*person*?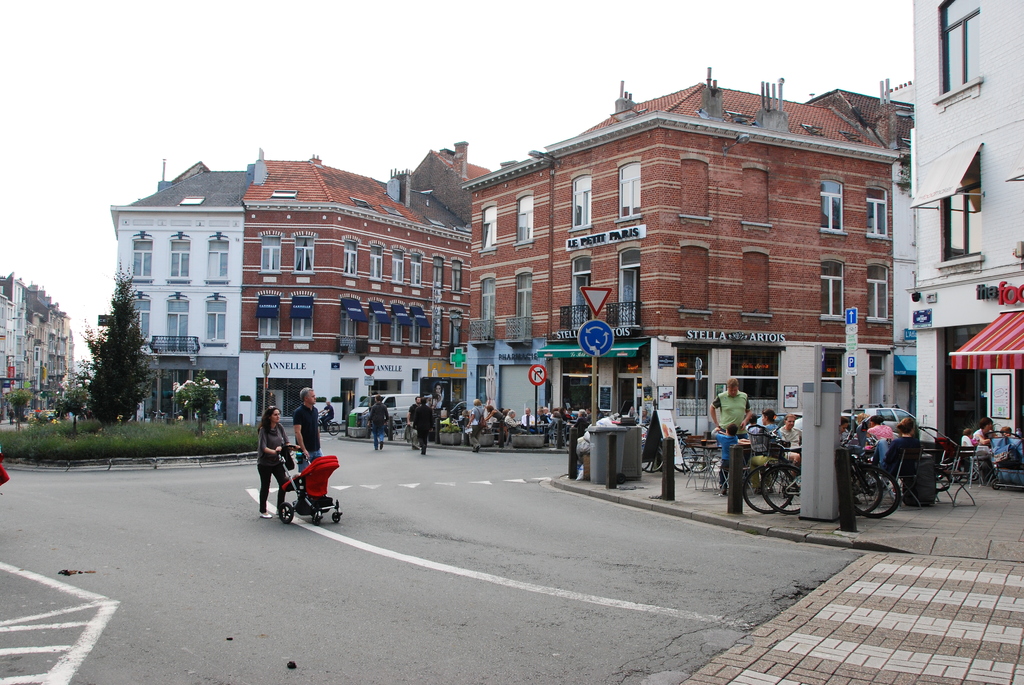
left=539, top=406, right=557, bottom=431
